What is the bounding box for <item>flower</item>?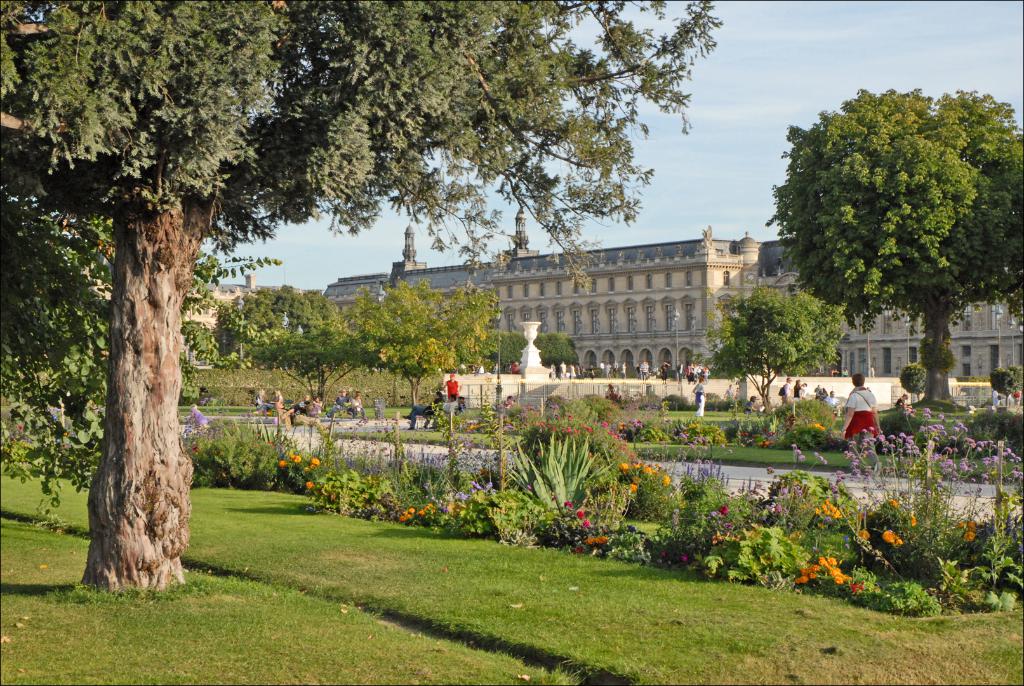
box(577, 509, 588, 521).
